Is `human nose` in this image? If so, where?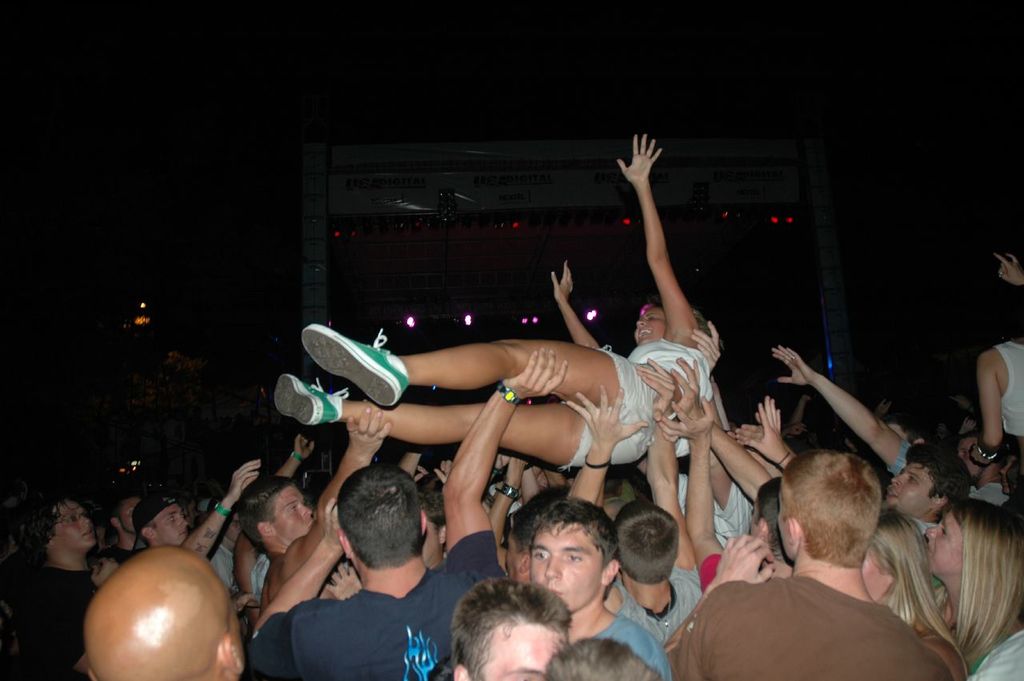
Yes, at region(78, 518, 91, 531).
